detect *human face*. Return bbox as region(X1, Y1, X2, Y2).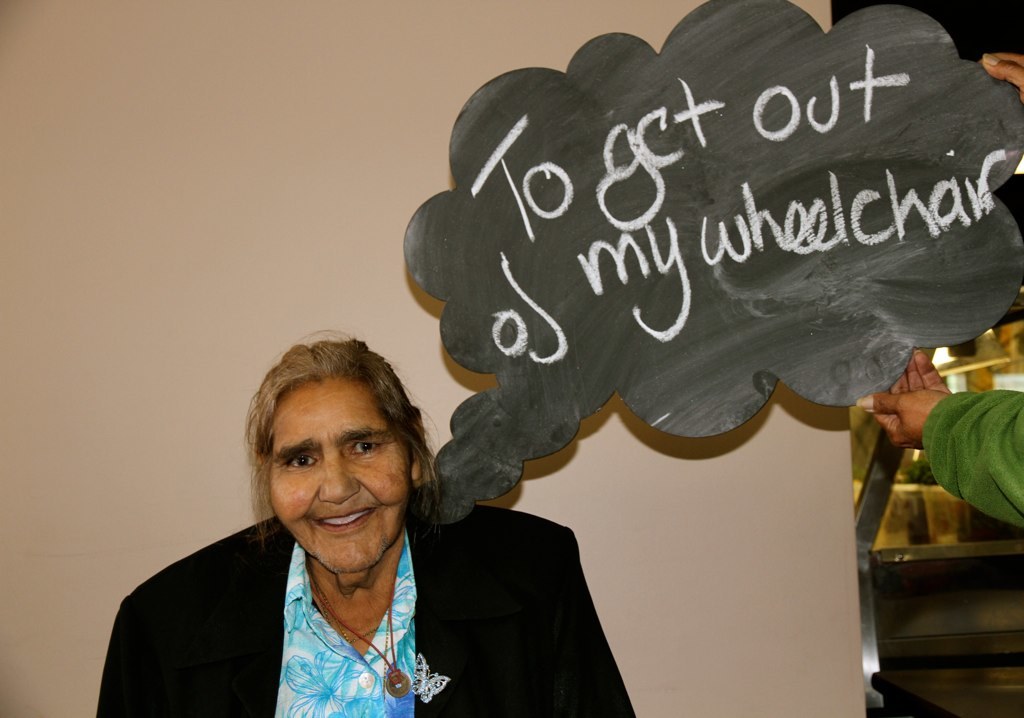
region(279, 375, 406, 573).
